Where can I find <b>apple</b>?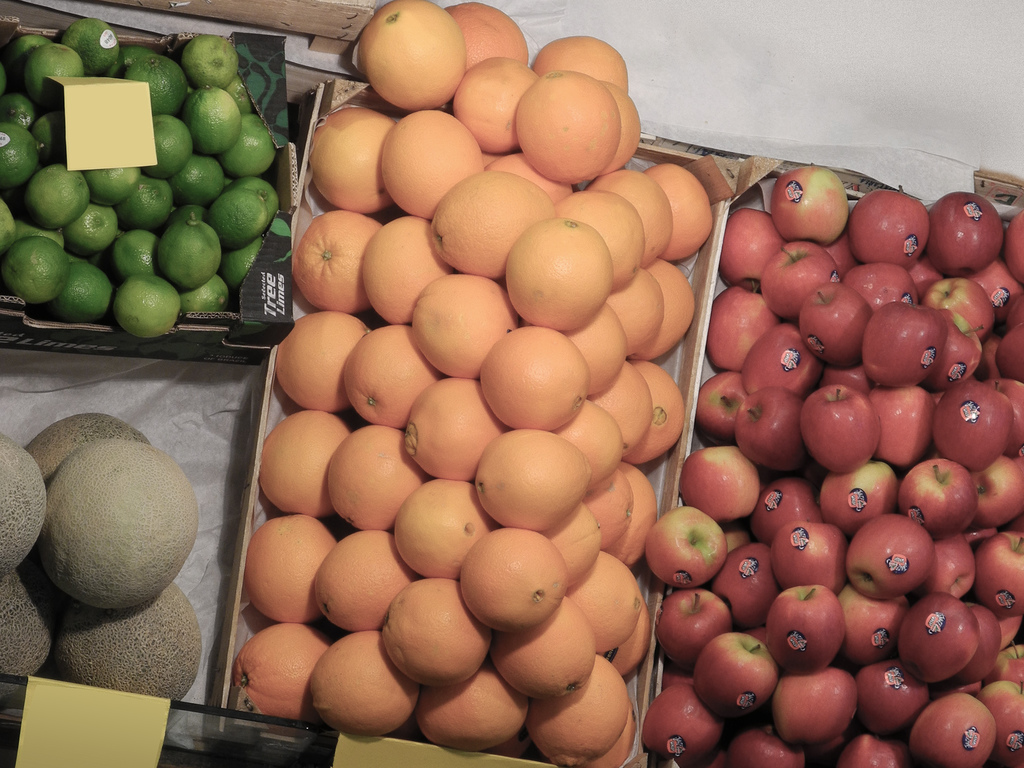
You can find it at <bbox>650, 507, 737, 596</bbox>.
